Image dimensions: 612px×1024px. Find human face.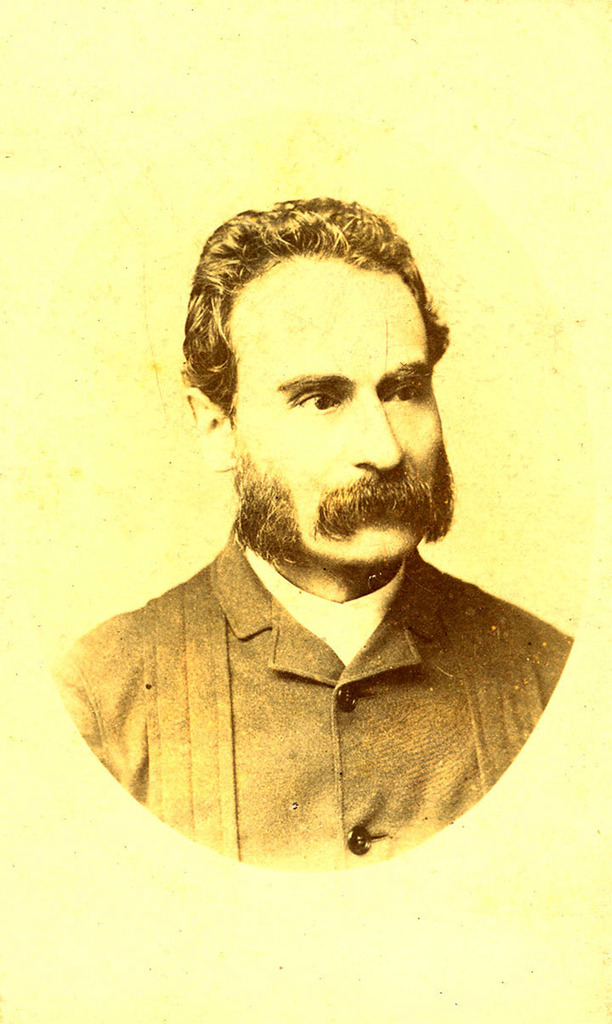
{"left": 229, "top": 258, "right": 444, "bottom": 568}.
